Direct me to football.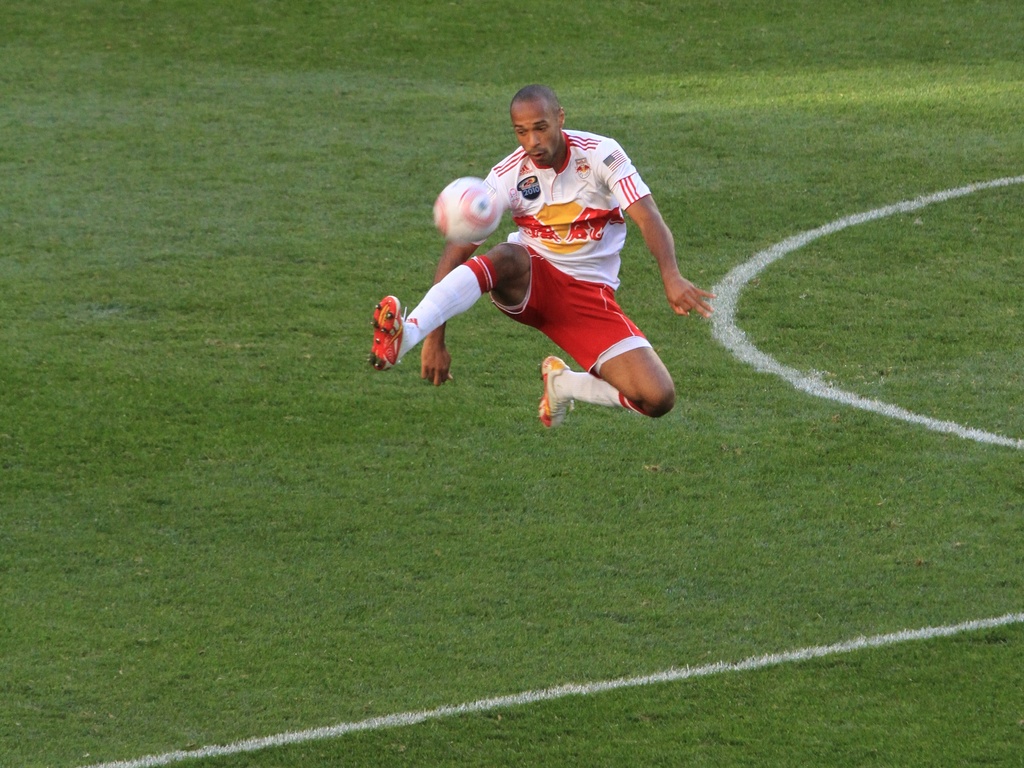
Direction: <region>435, 178, 504, 249</region>.
